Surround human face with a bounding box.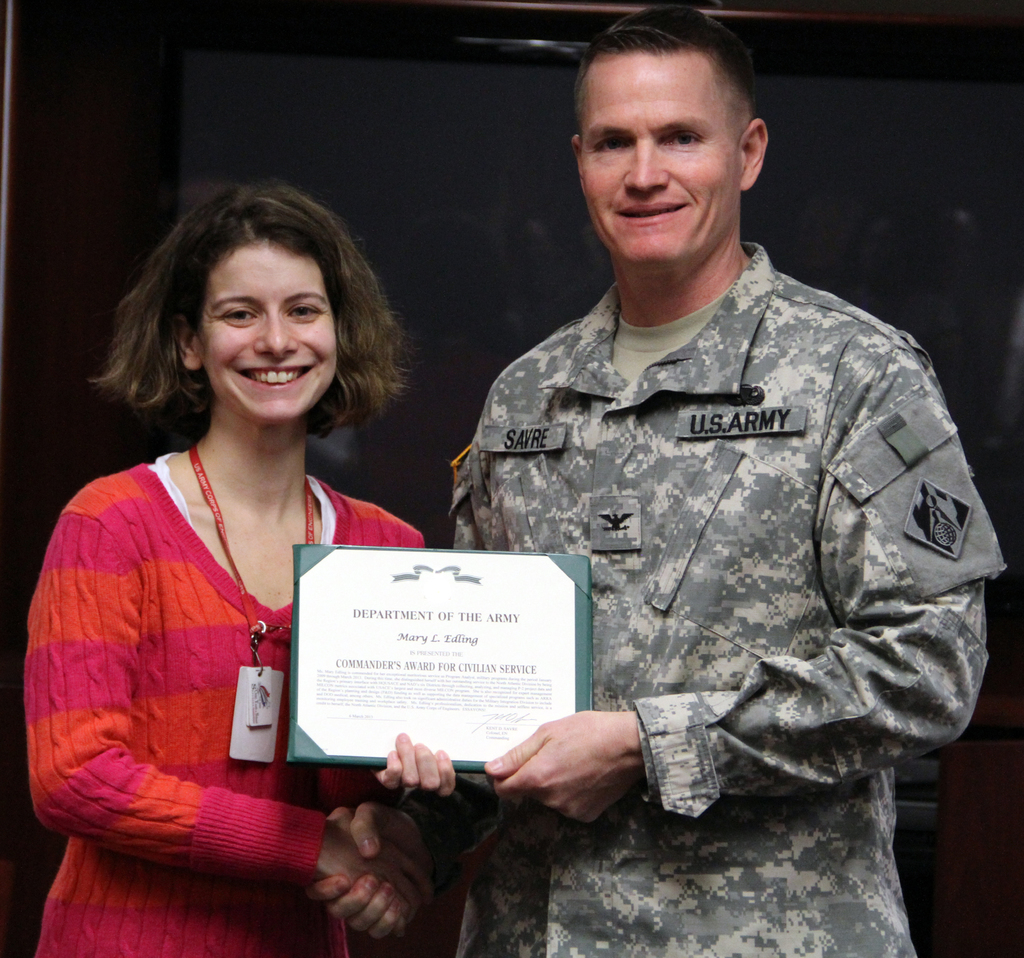
box(569, 47, 742, 276).
